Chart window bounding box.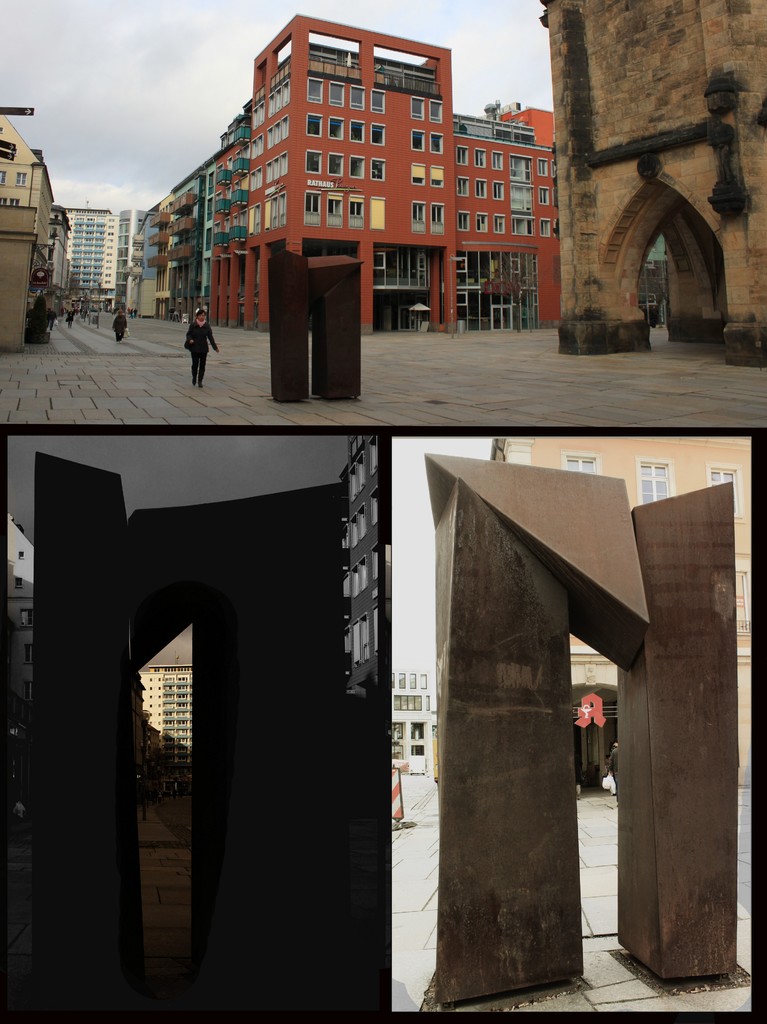
Charted: Rect(455, 174, 469, 197).
